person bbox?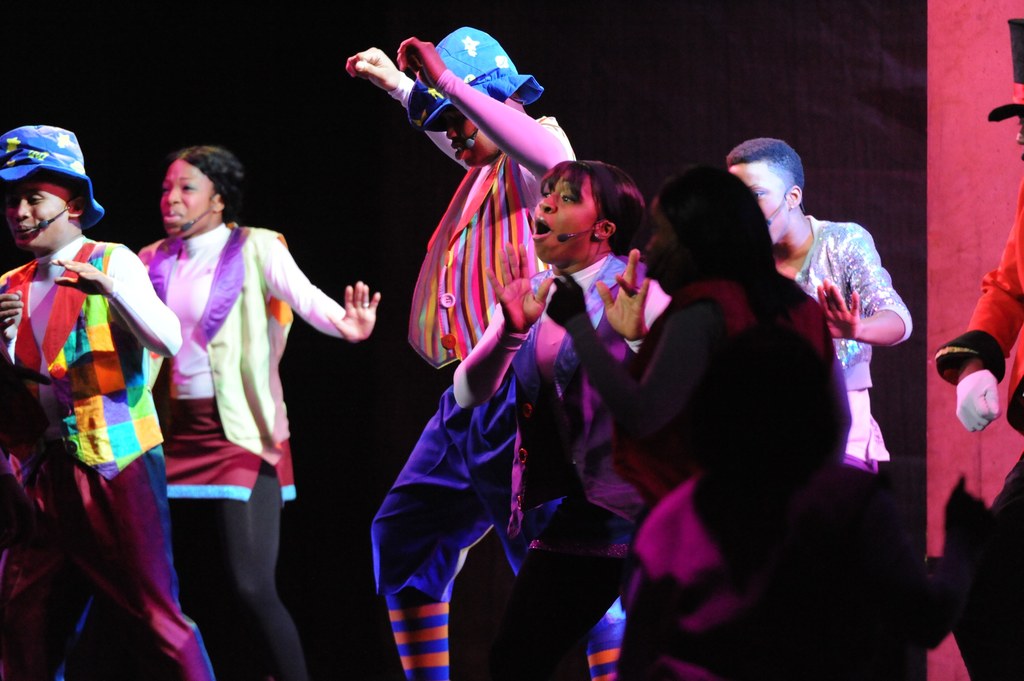
{"x1": 626, "y1": 323, "x2": 996, "y2": 680}
